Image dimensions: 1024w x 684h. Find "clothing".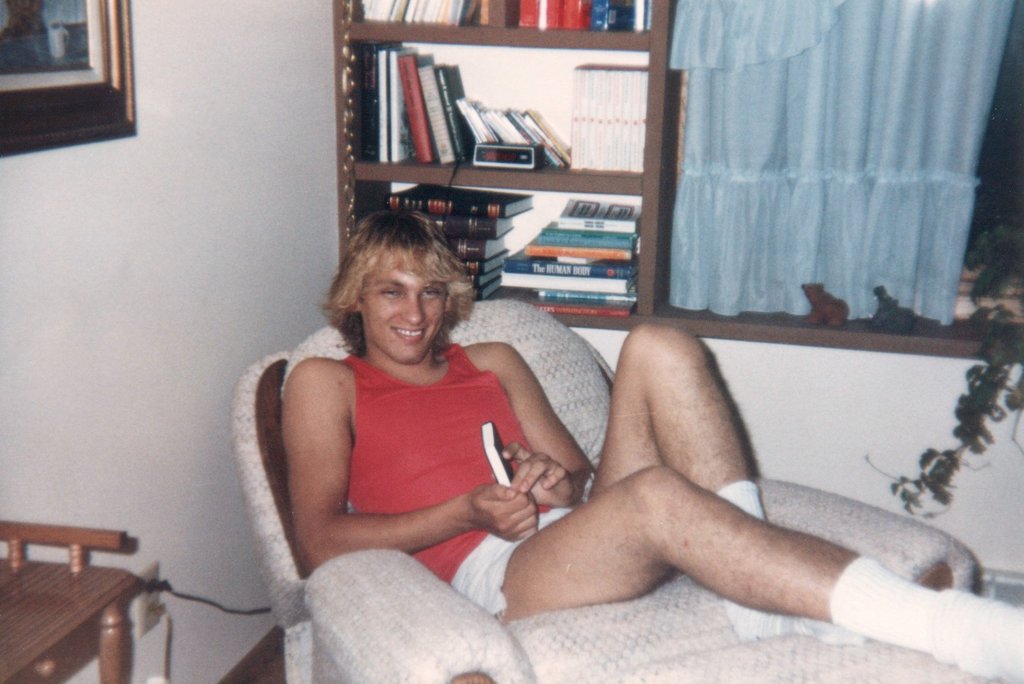
339,352,583,619.
